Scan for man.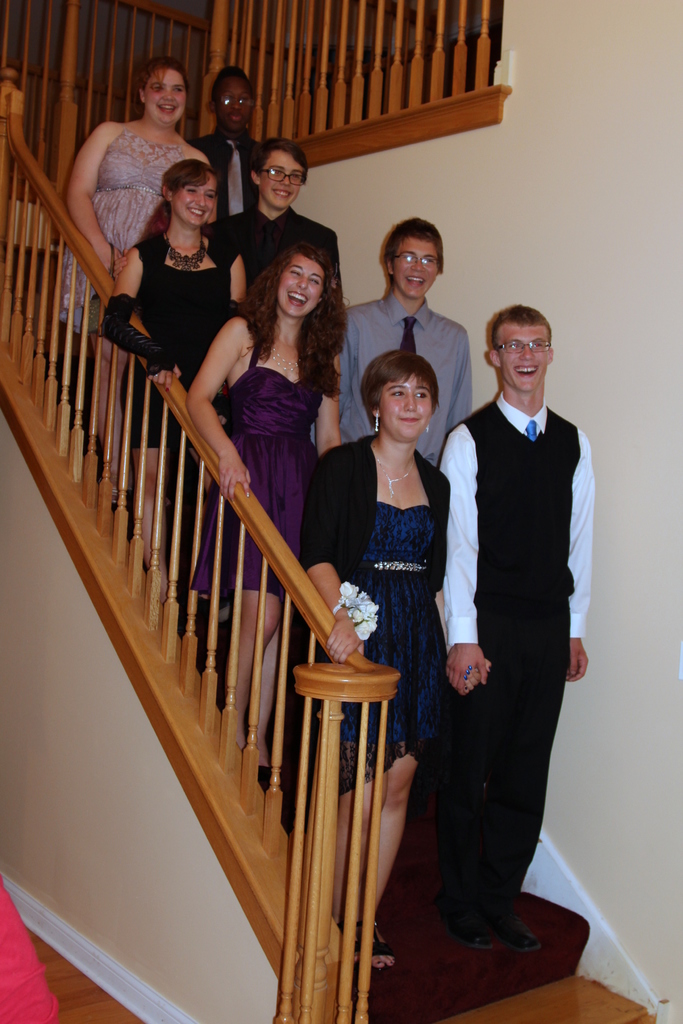
Scan result: {"x1": 331, "y1": 212, "x2": 498, "y2": 481}.
